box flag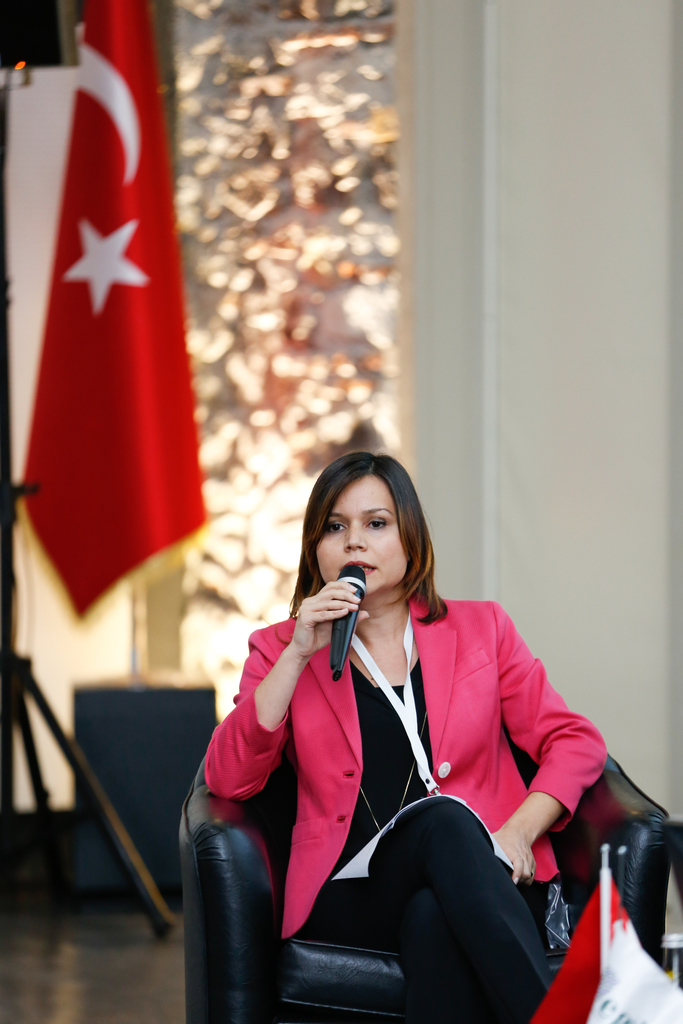
17:61:204:690
